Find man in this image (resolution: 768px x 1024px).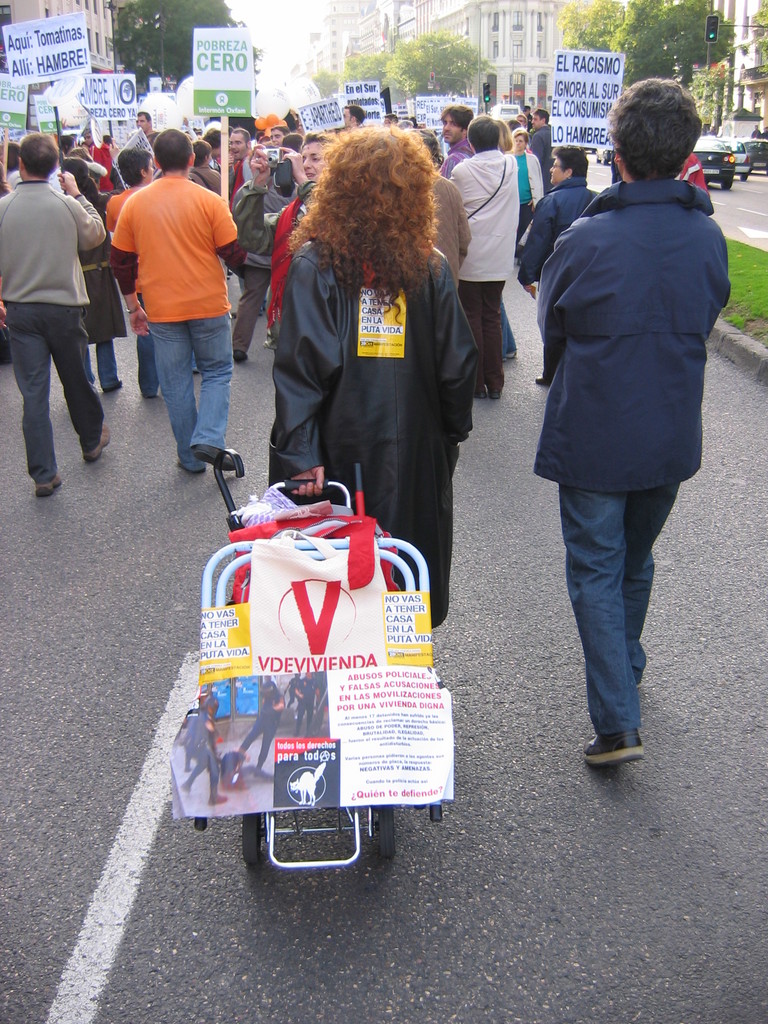
region(509, 66, 740, 762).
